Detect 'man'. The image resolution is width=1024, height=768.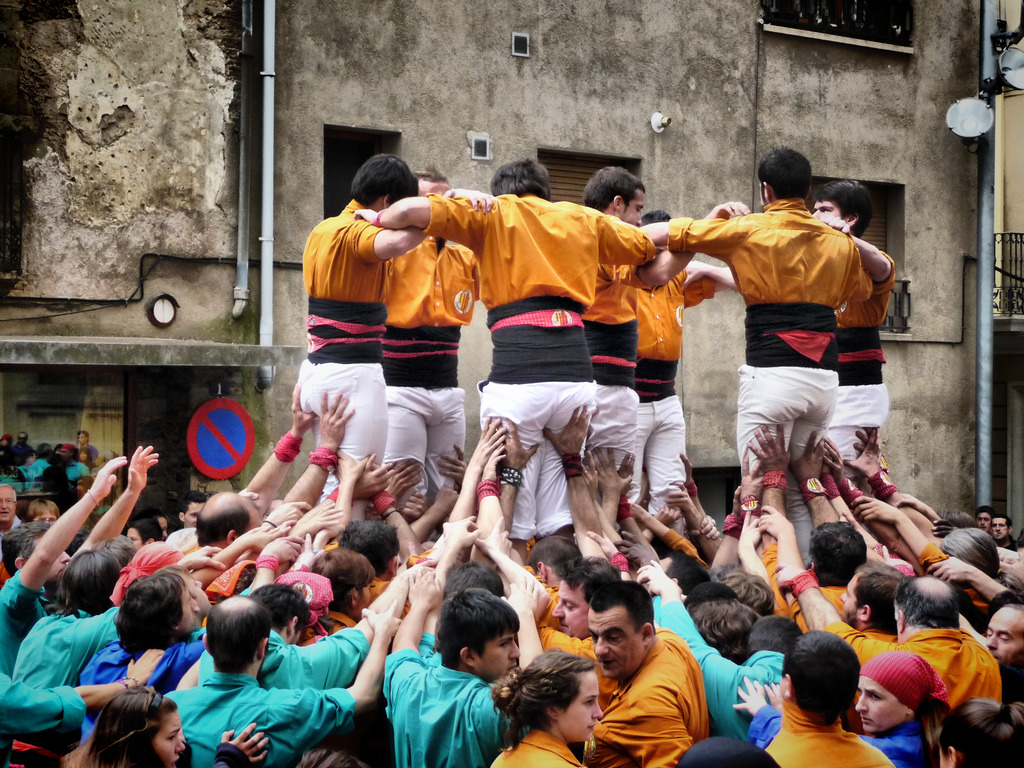
locate(382, 160, 479, 542).
